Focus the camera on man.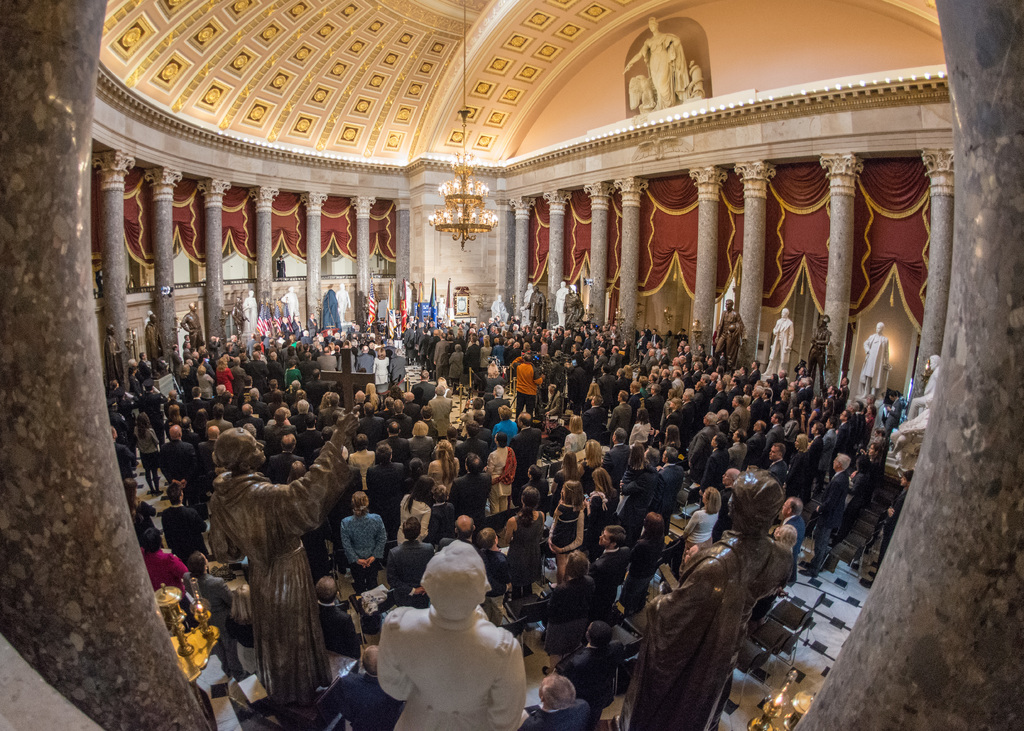
Focus region: [x1=160, y1=421, x2=195, y2=501].
